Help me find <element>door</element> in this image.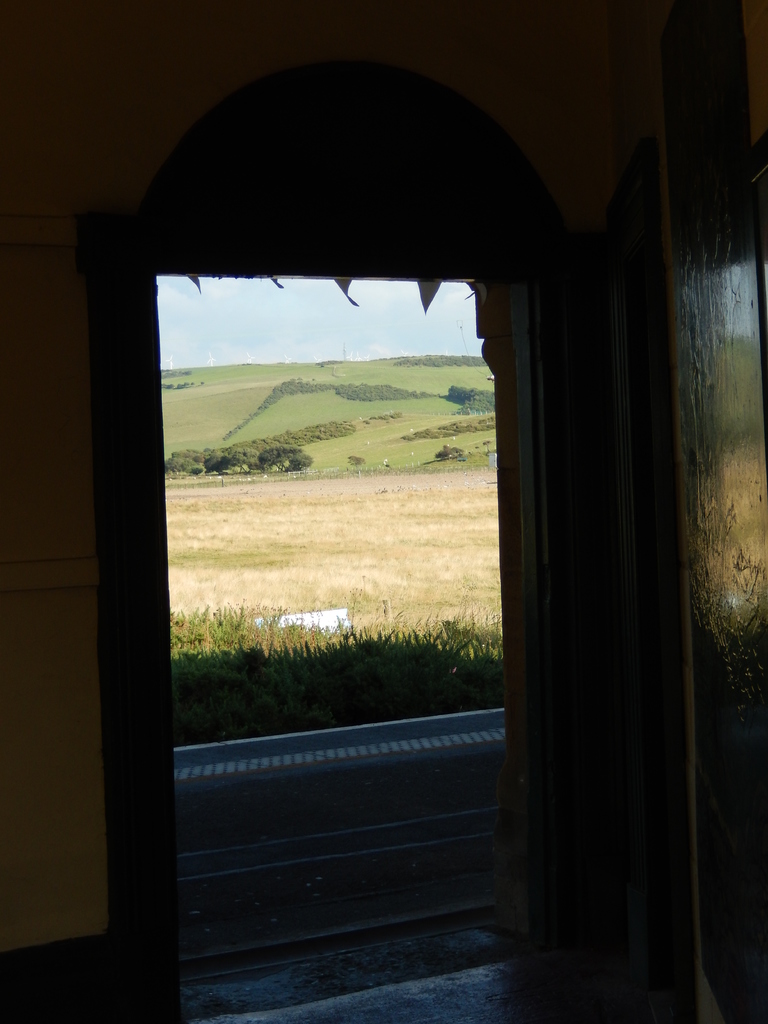
Found it: bbox=(508, 9, 708, 1023).
